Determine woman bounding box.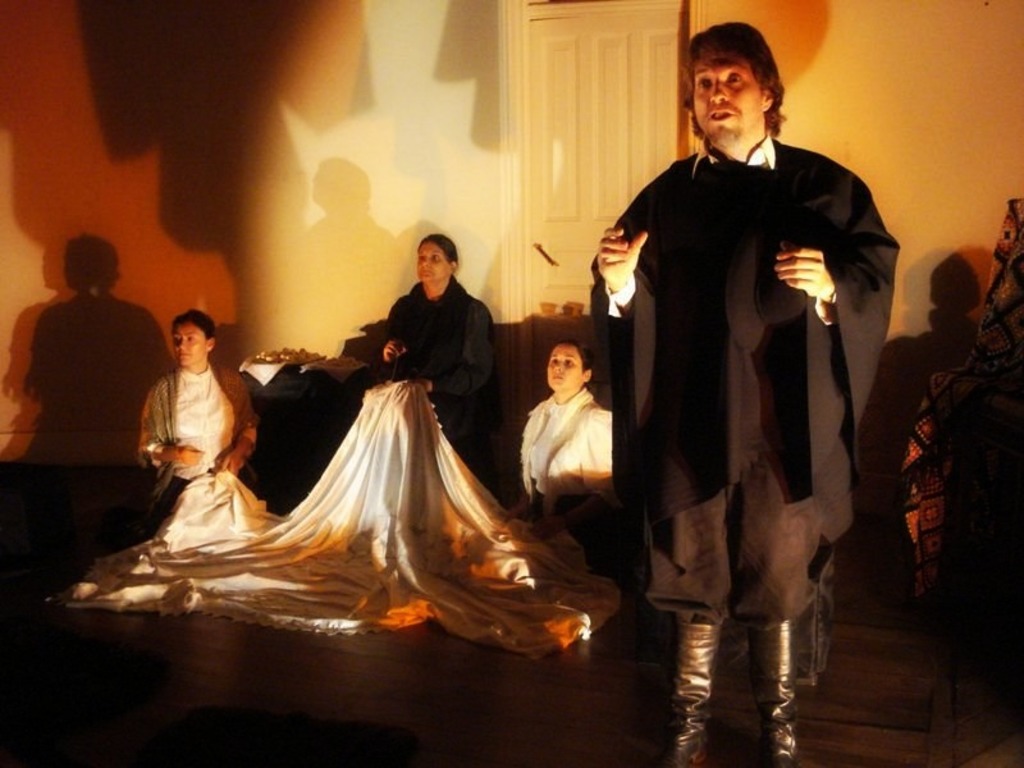
Determined: box=[337, 225, 504, 494].
